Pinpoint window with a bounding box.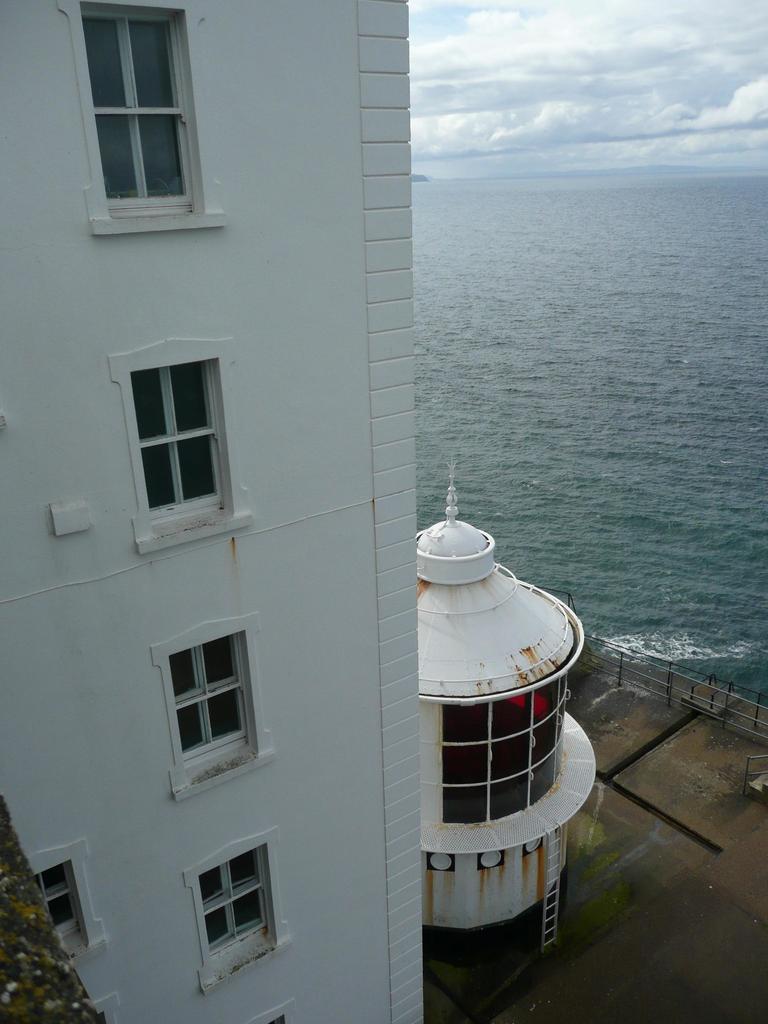
rect(438, 644, 581, 819).
